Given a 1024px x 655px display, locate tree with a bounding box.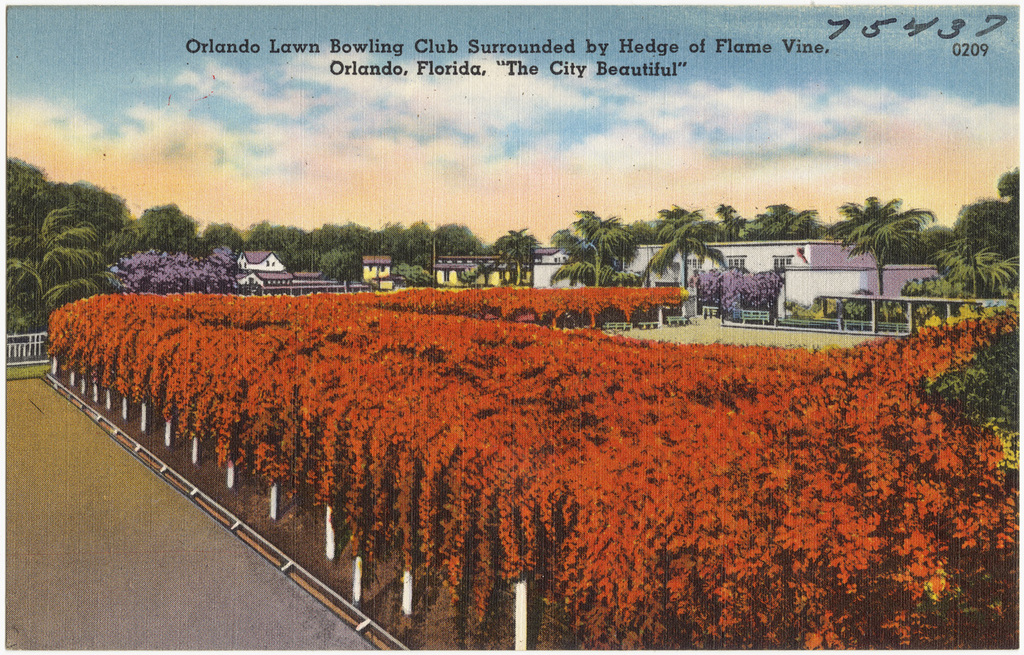
Located: 492 222 544 251.
